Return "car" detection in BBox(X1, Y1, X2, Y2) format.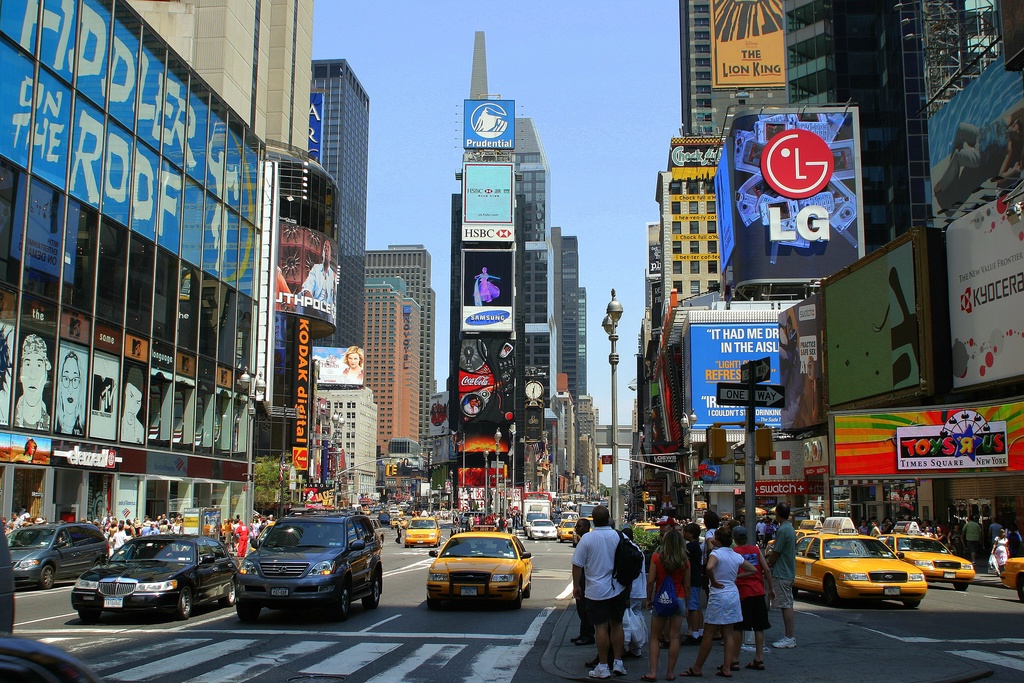
BBox(996, 559, 1023, 602).
